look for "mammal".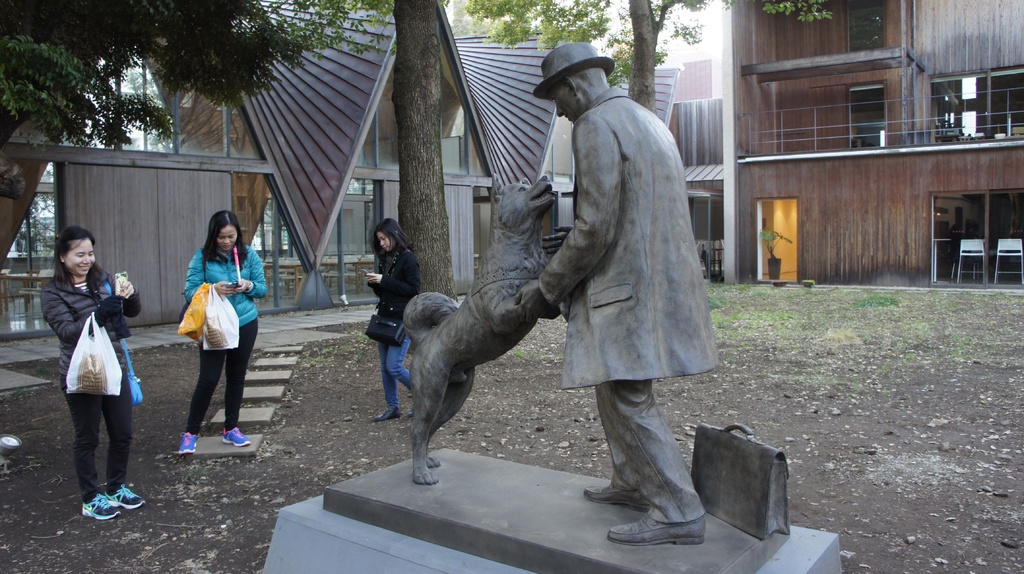
Found: left=54, top=244, right=133, bottom=511.
